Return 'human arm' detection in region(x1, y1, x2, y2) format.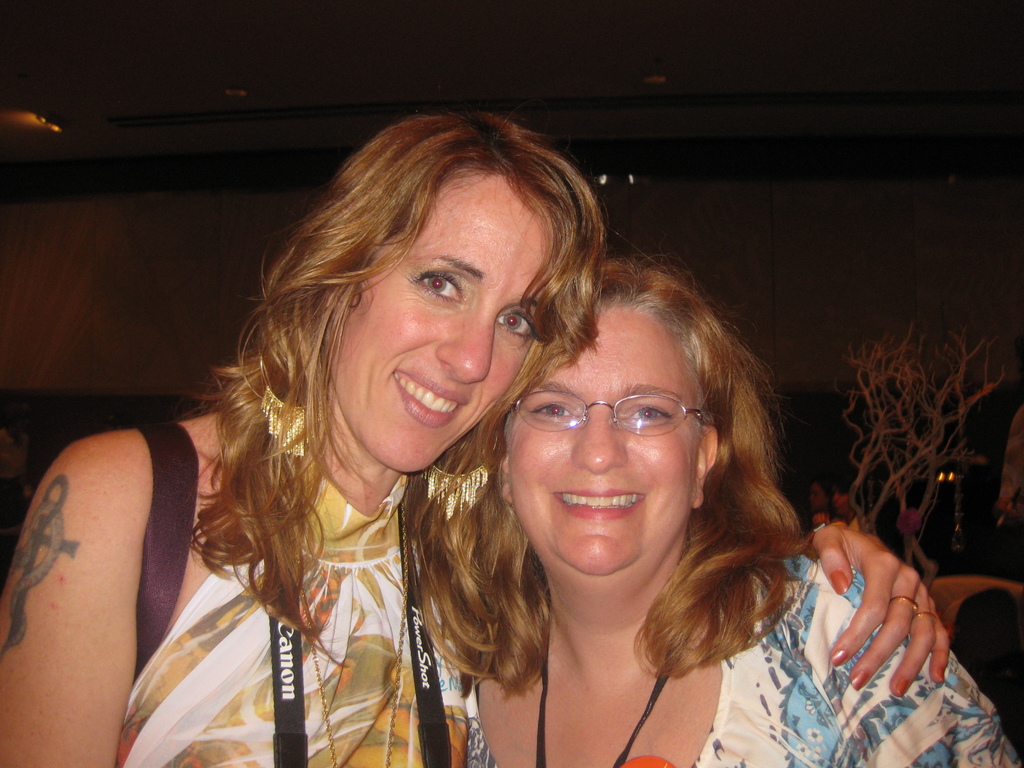
region(18, 390, 189, 726).
